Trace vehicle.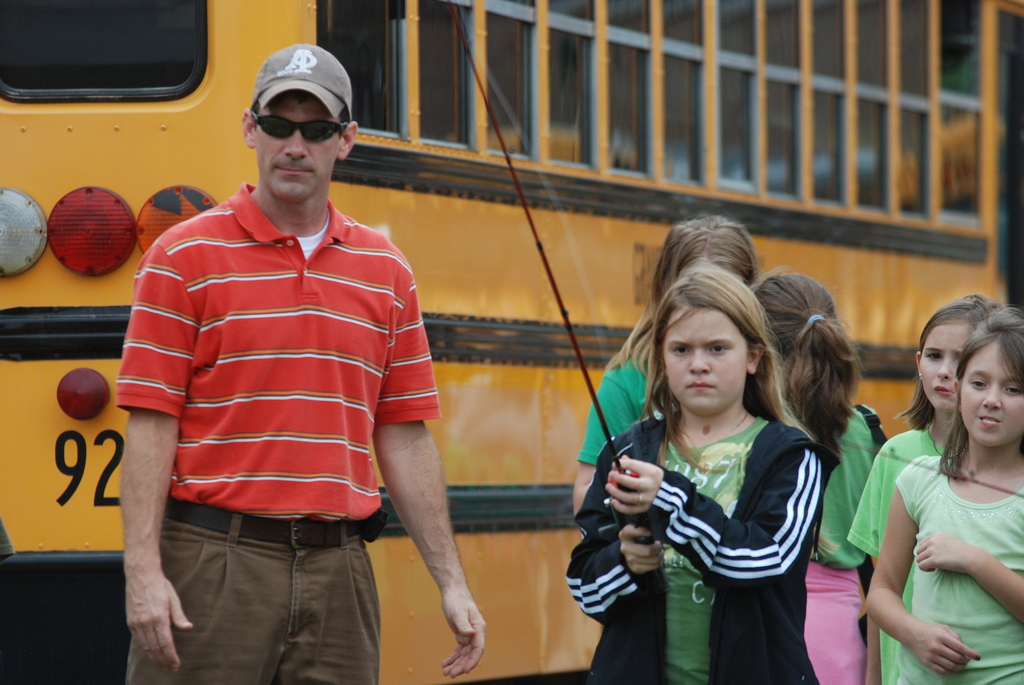
Traced to <bbox>0, 0, 1023, 684</bbox>.
